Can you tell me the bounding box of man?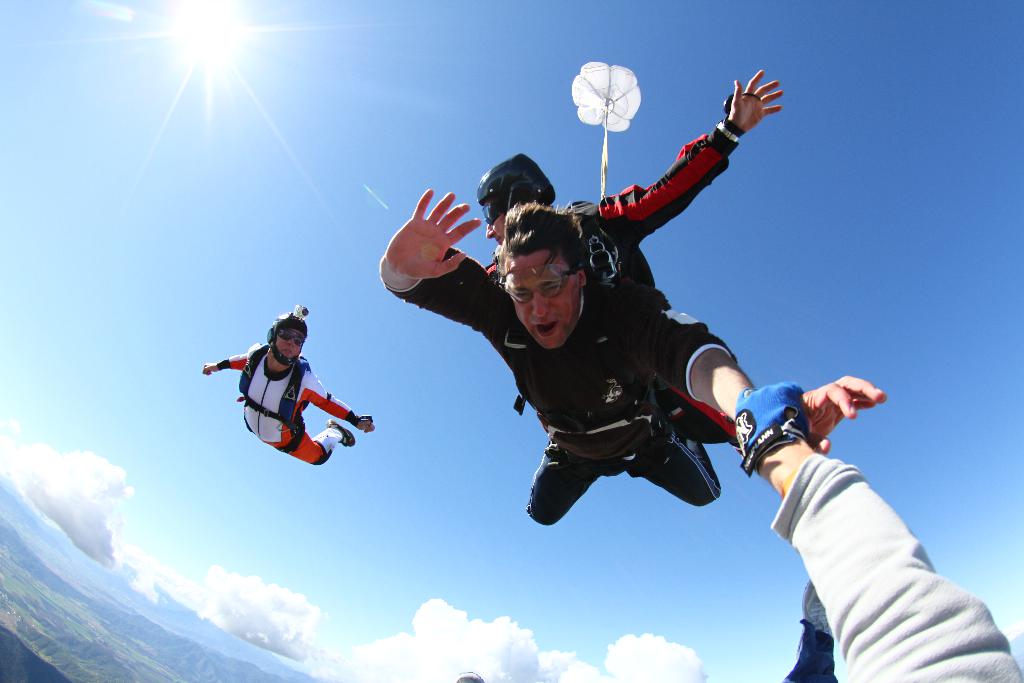
486, 69, 764, 450.
